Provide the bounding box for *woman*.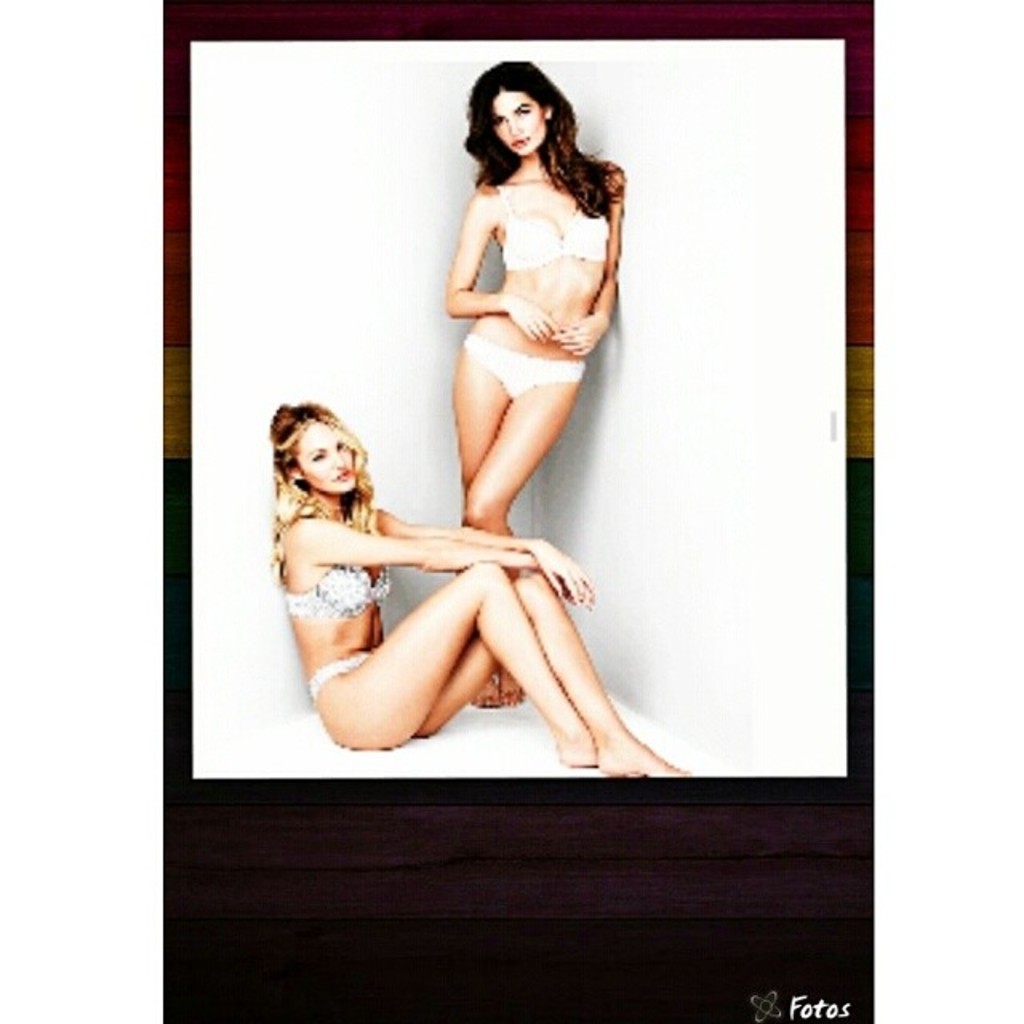
Rect(266, 402, 683, 779).
